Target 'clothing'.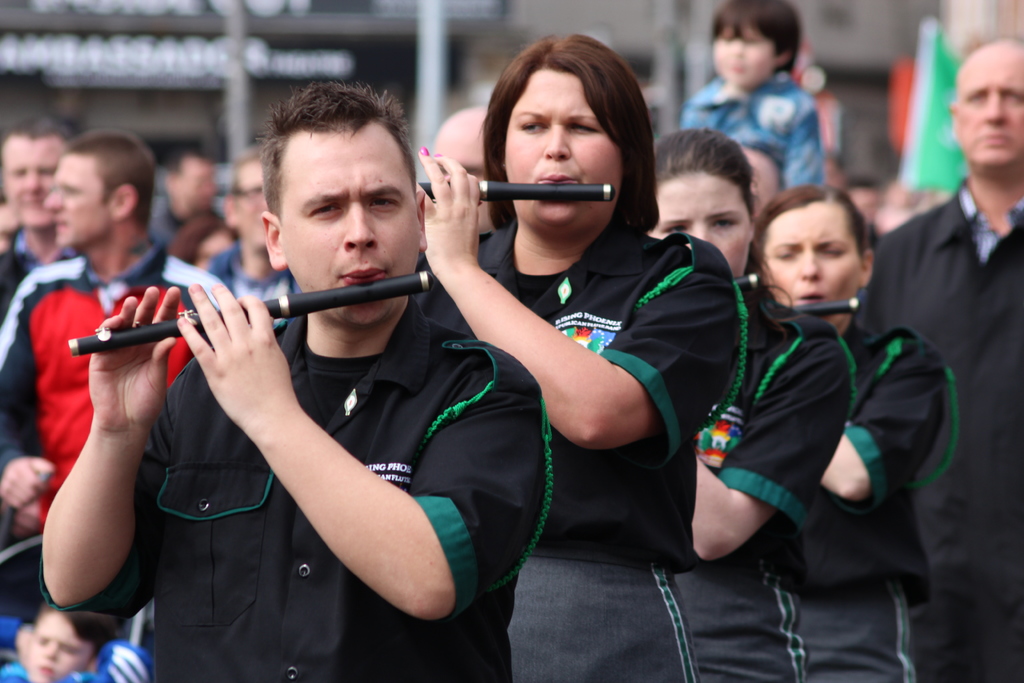
Target region: bbox=[856, 176, 1023, 680].
